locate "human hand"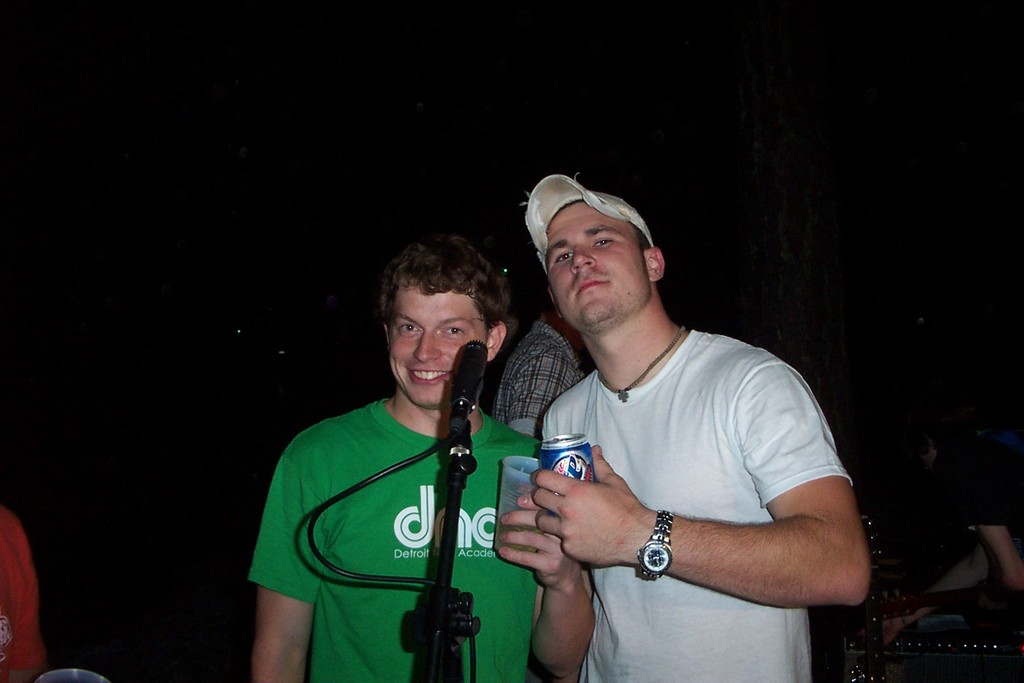
495:491:584:589
